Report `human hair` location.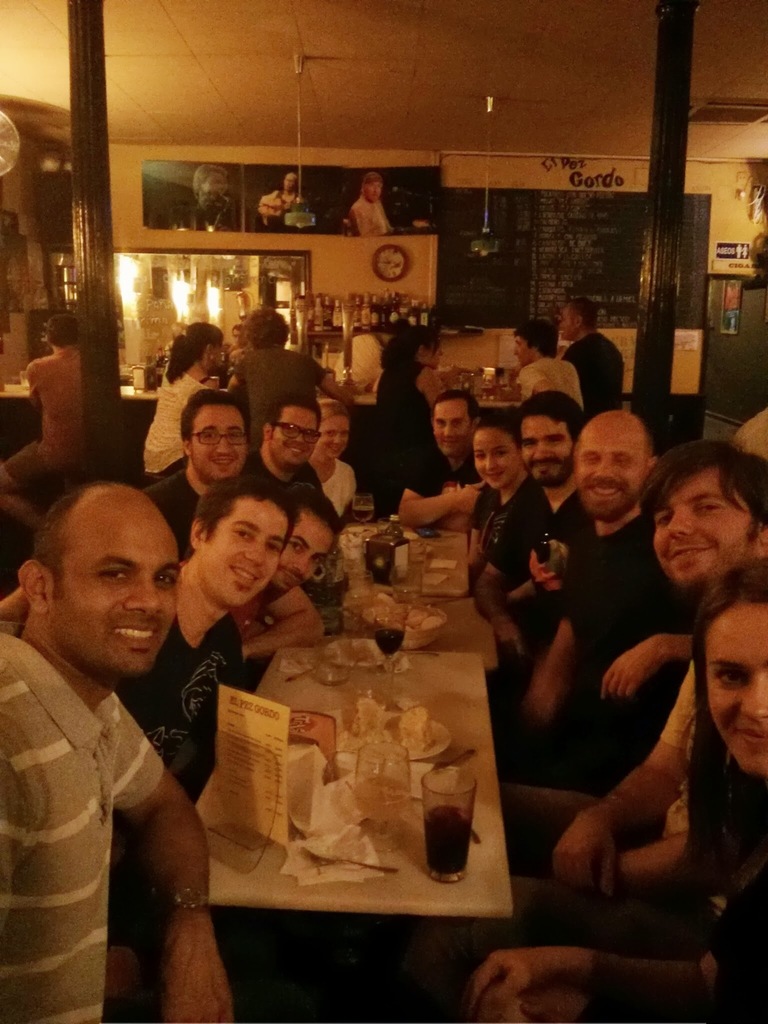
Report: 165/326/223/385.
